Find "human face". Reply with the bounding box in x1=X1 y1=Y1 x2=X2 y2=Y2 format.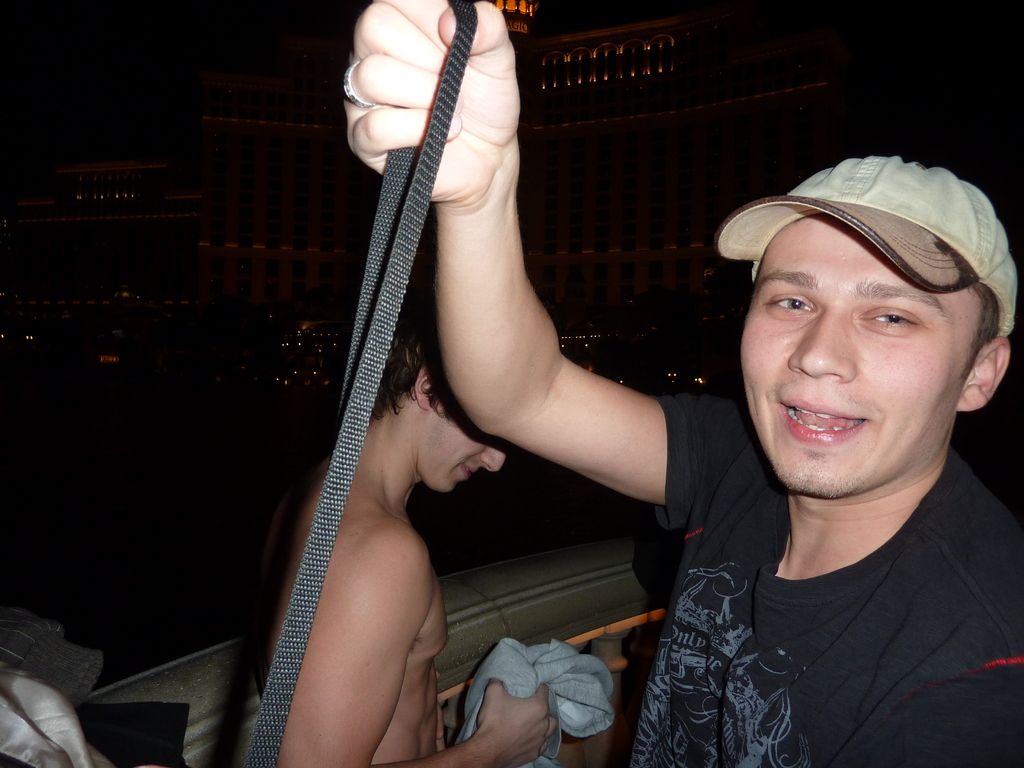
x1=737 y1=217 x2=973 y2=501.
